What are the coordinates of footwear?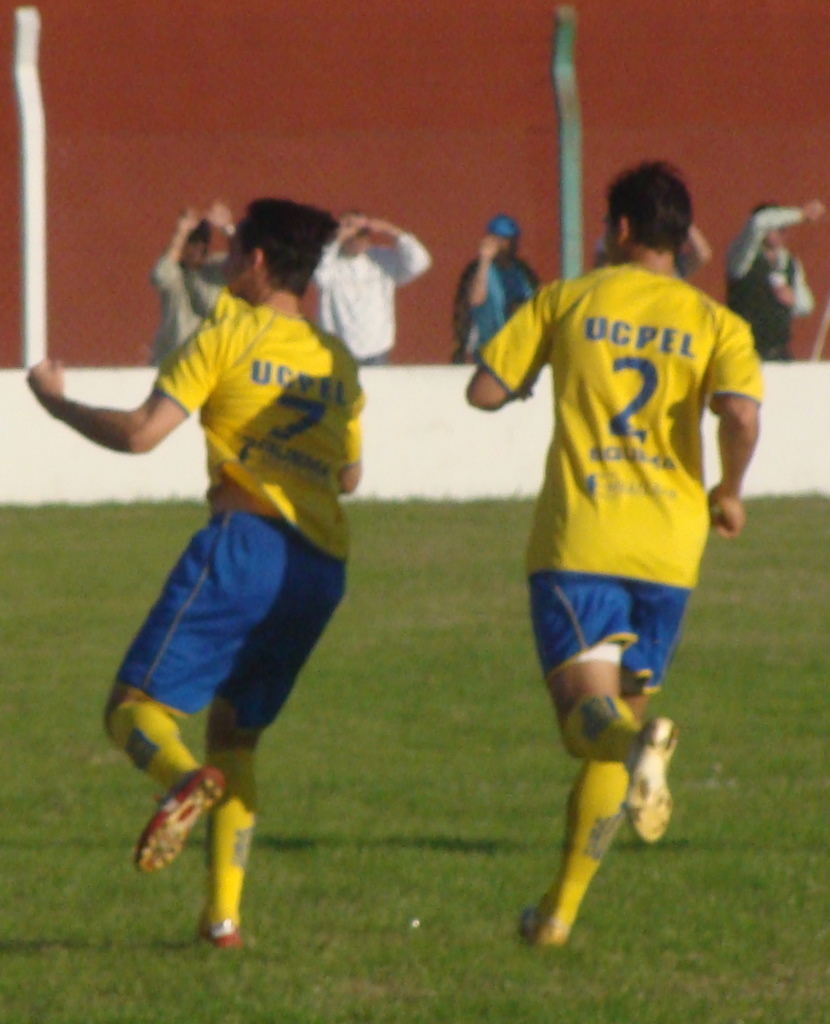
x1=195, y1=918, x2=241, y2=948.
